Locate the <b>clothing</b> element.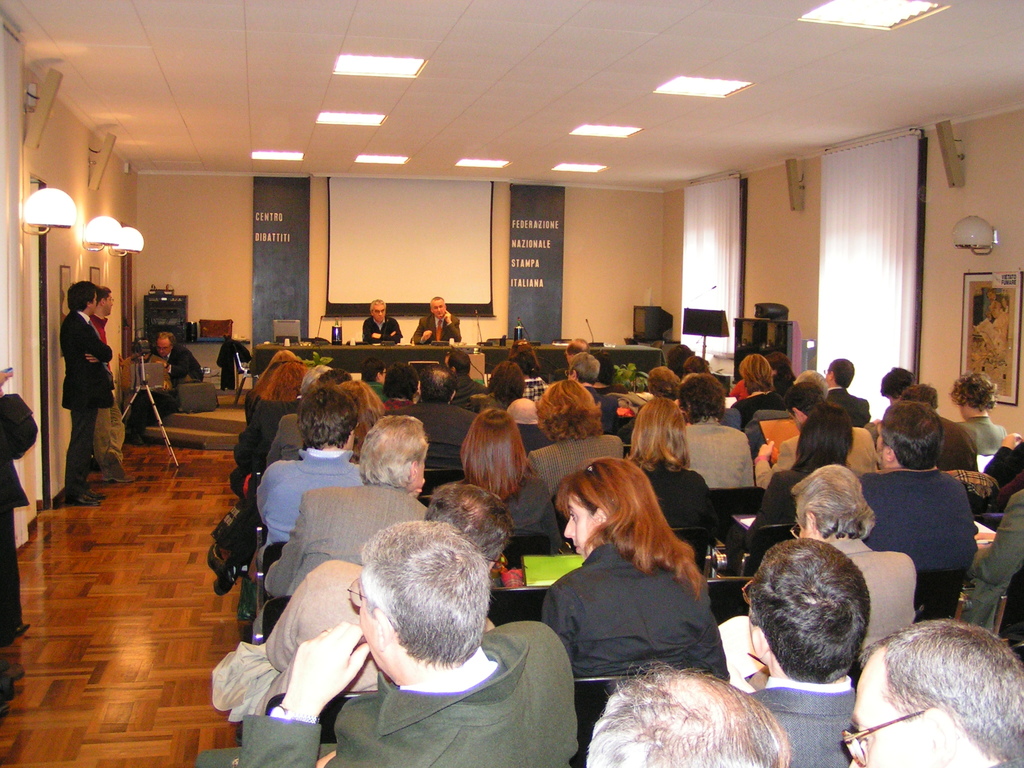
Element bbox: [463, 388, 513, 406].
